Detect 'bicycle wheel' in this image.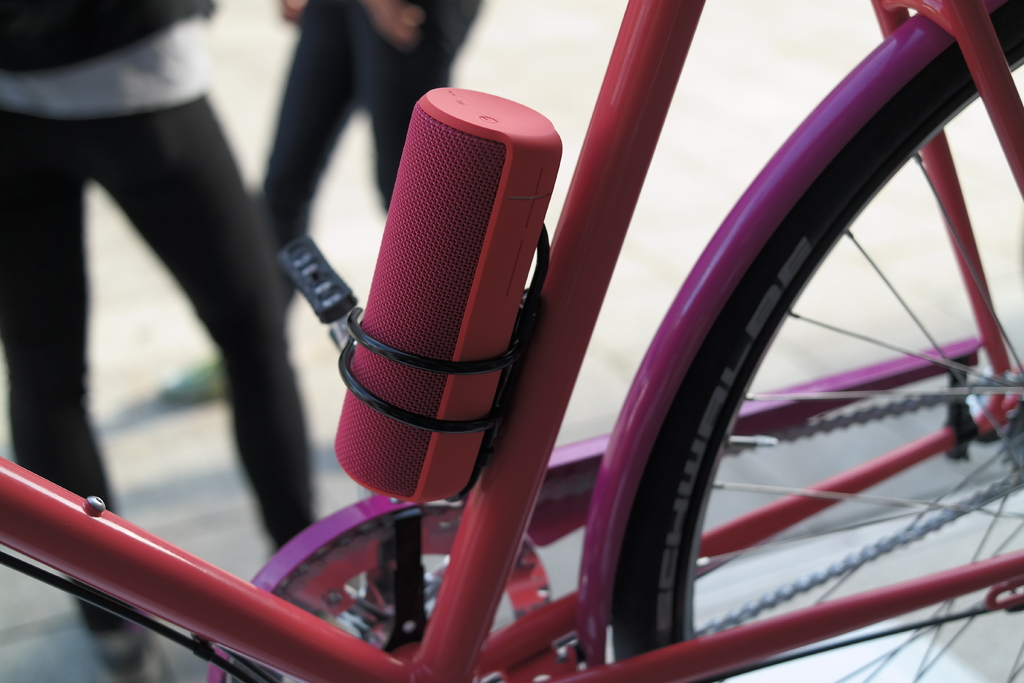
Detection: region(614, 0, 1023, 682).
